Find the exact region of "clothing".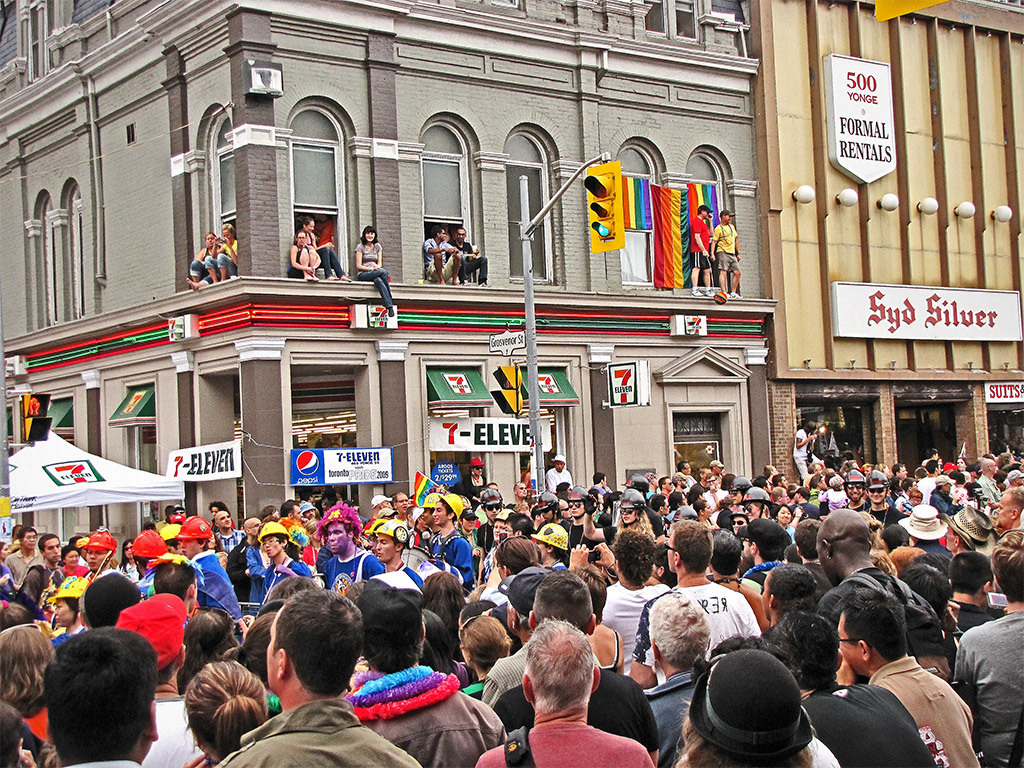
Exact region: x1=422 y1=239 x2=455 y2=284.
